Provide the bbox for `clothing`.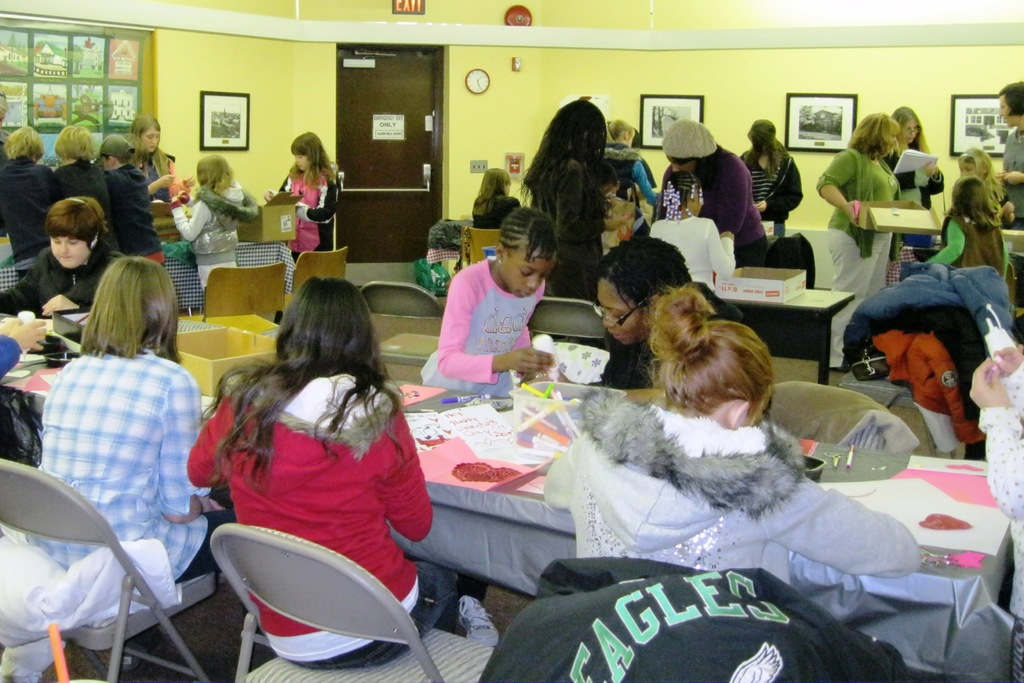
(668,147,768,272).
